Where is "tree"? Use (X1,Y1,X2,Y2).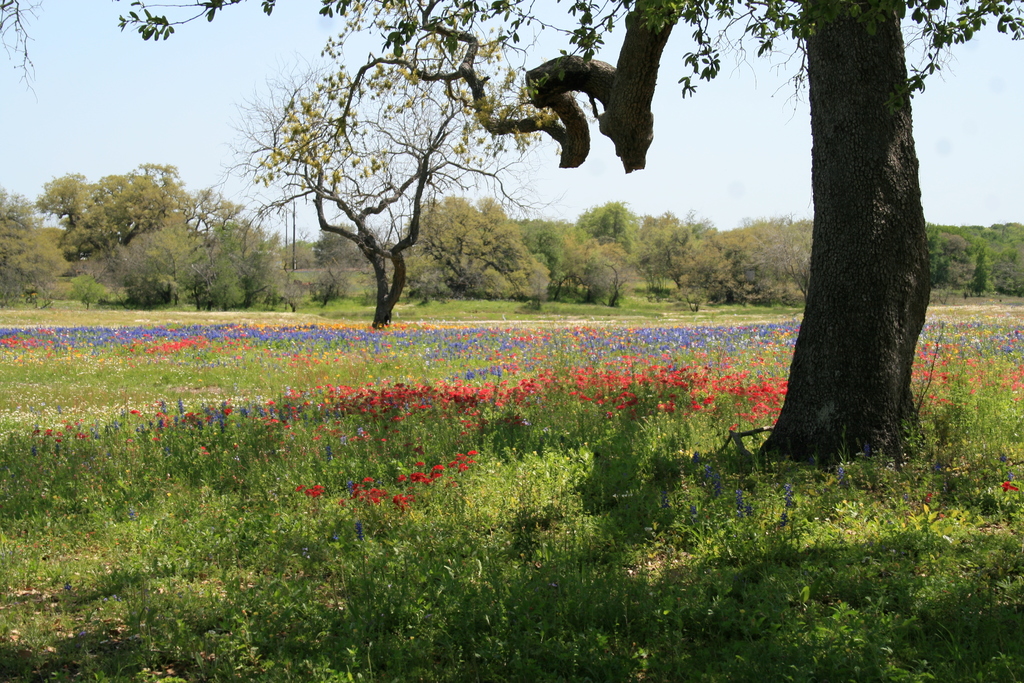
(0,0,35,94).
